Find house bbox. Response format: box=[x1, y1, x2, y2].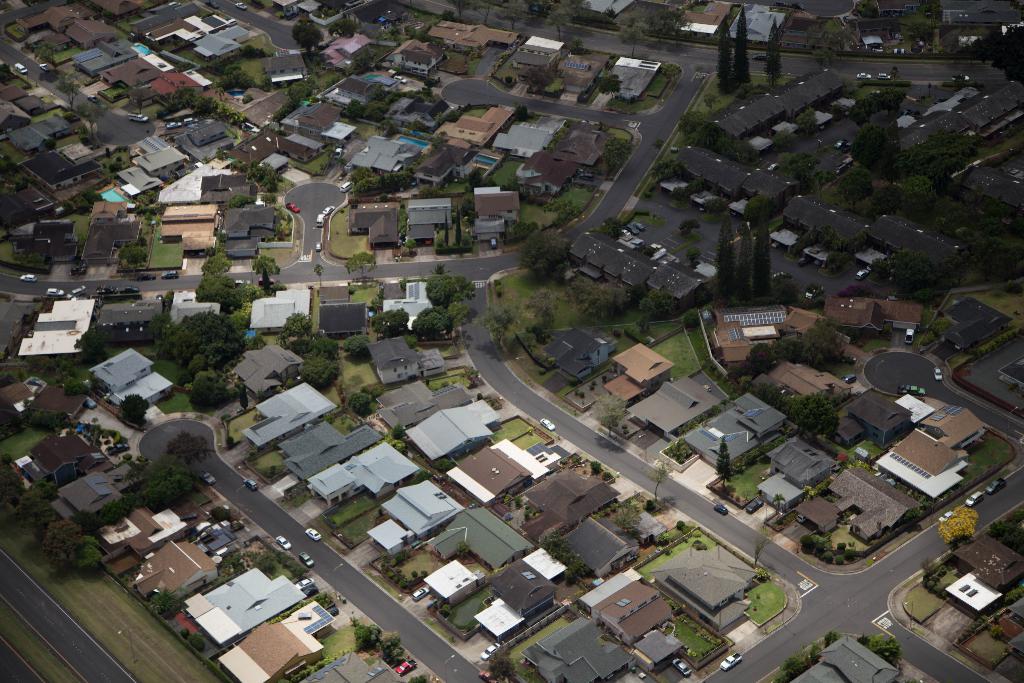
box=[177, 574, 304, 650].
